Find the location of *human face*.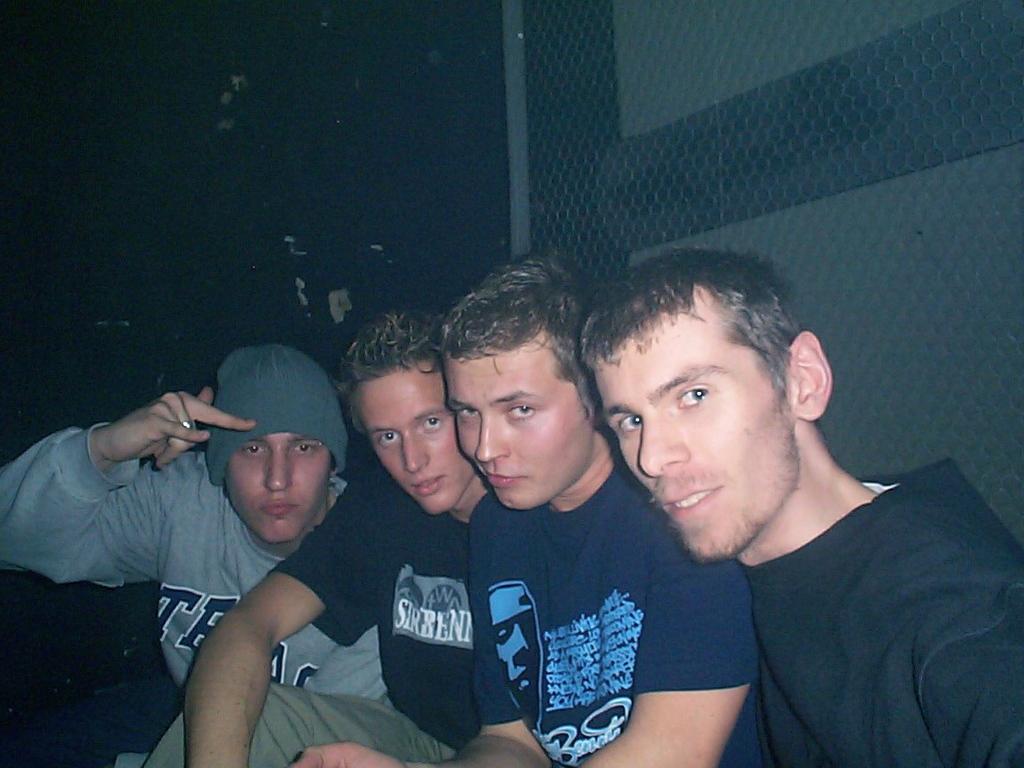
Location: Rect(224, 434, 329, 538).
